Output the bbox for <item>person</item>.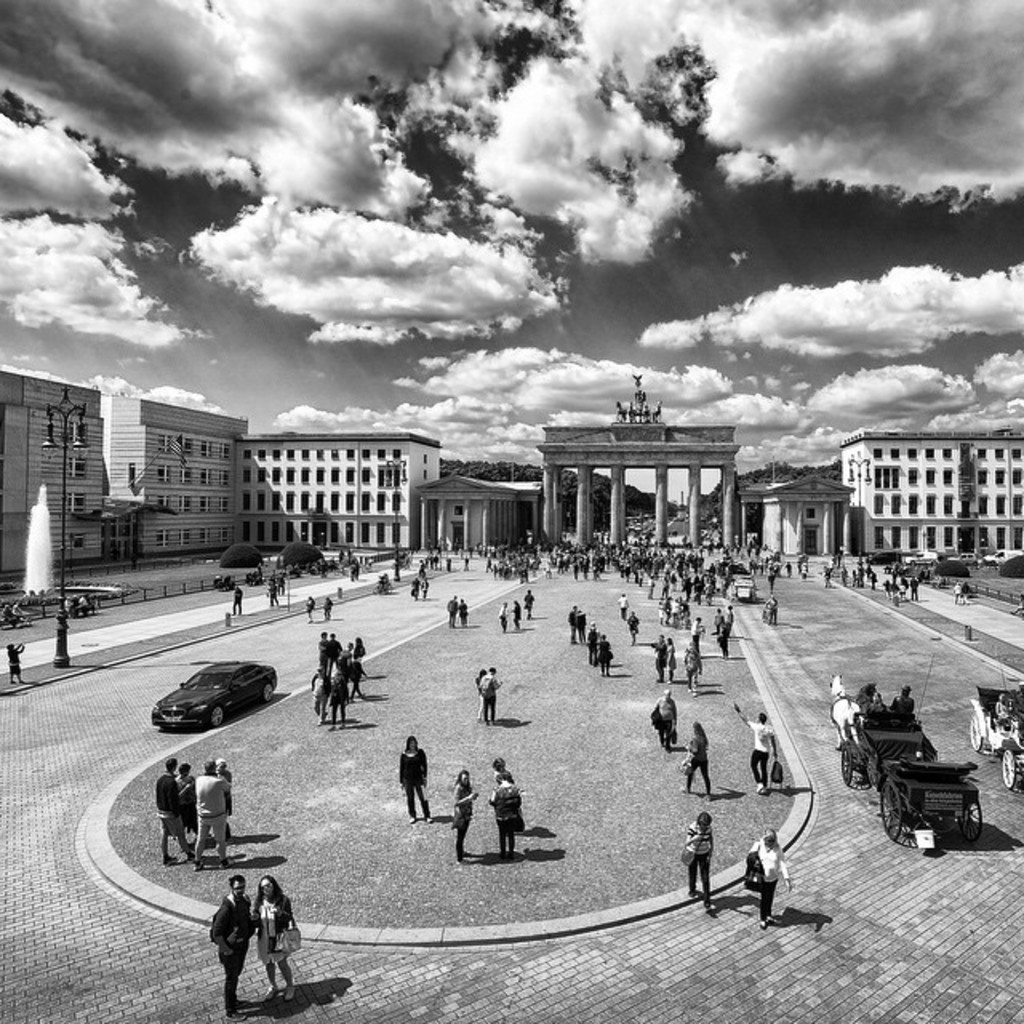
{"left": 714, "top": 621, "right": 726, "bottom": 659}.
